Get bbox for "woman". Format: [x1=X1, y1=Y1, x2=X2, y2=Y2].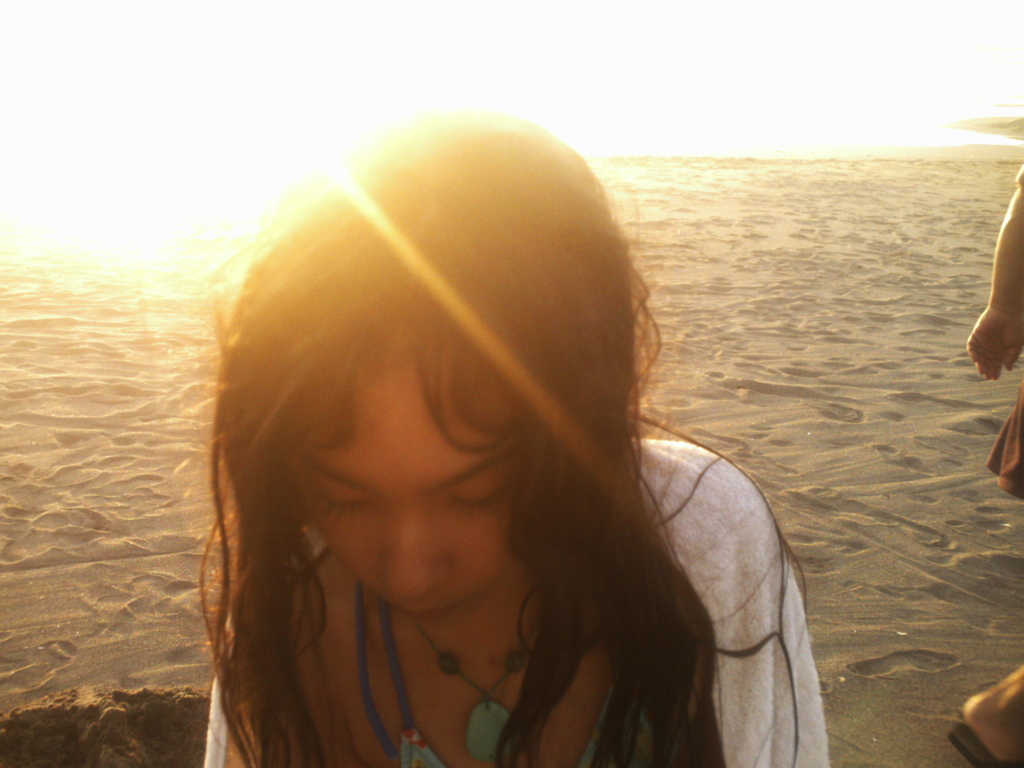
[x1=168, y1=92, x2=873, y2=767].
